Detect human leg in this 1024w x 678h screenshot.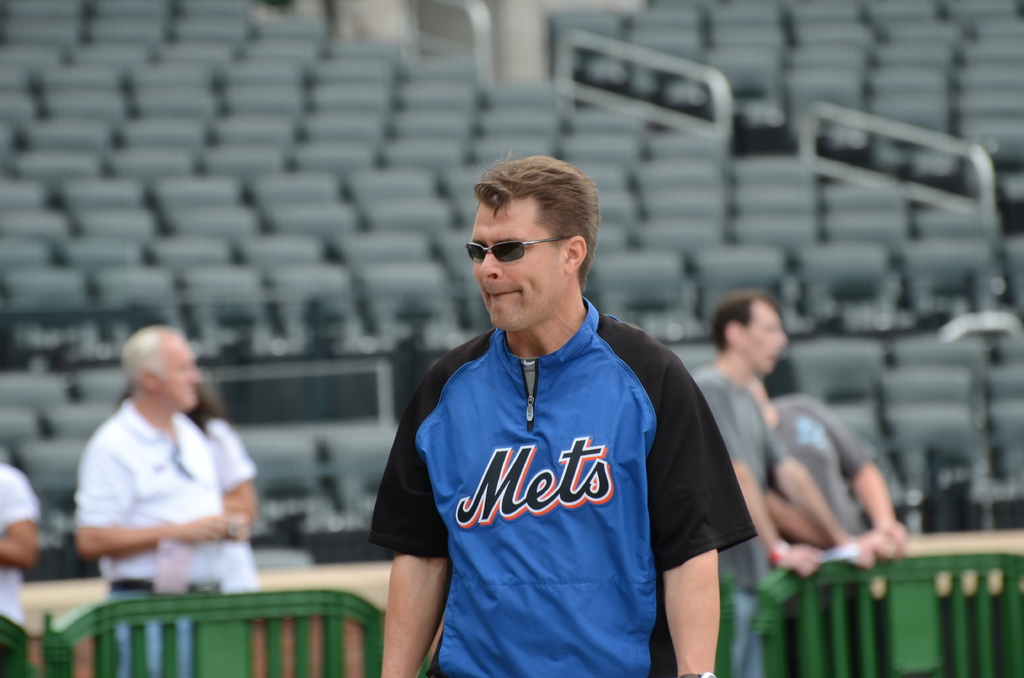
Detection: locate(729, 588, 759, 677).
